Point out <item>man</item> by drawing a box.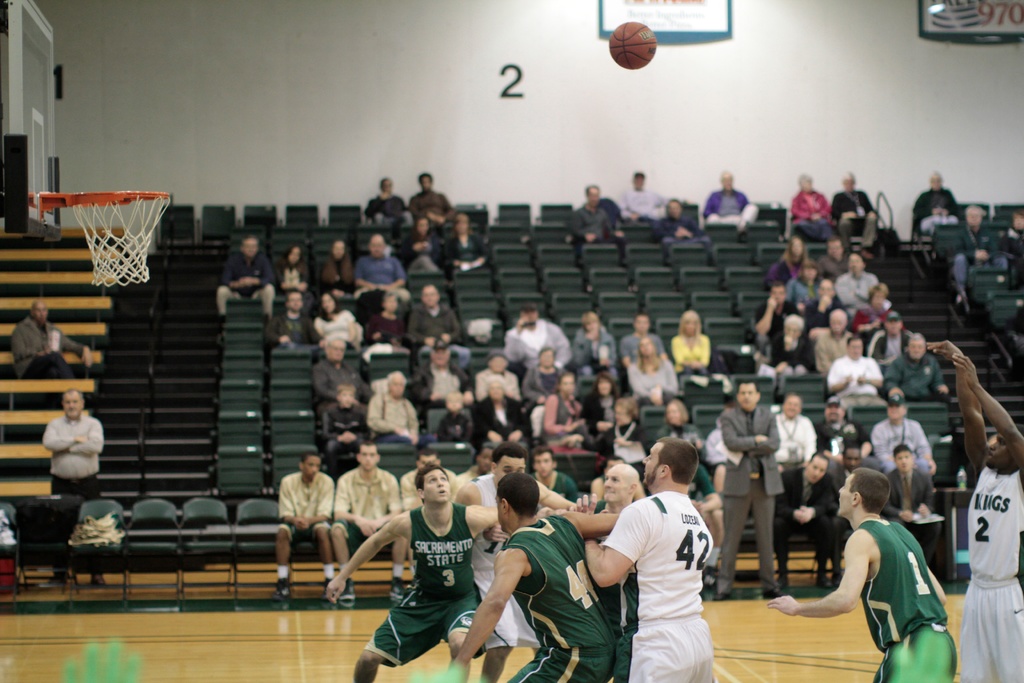
bbox=(892, 443, 945, 569).
